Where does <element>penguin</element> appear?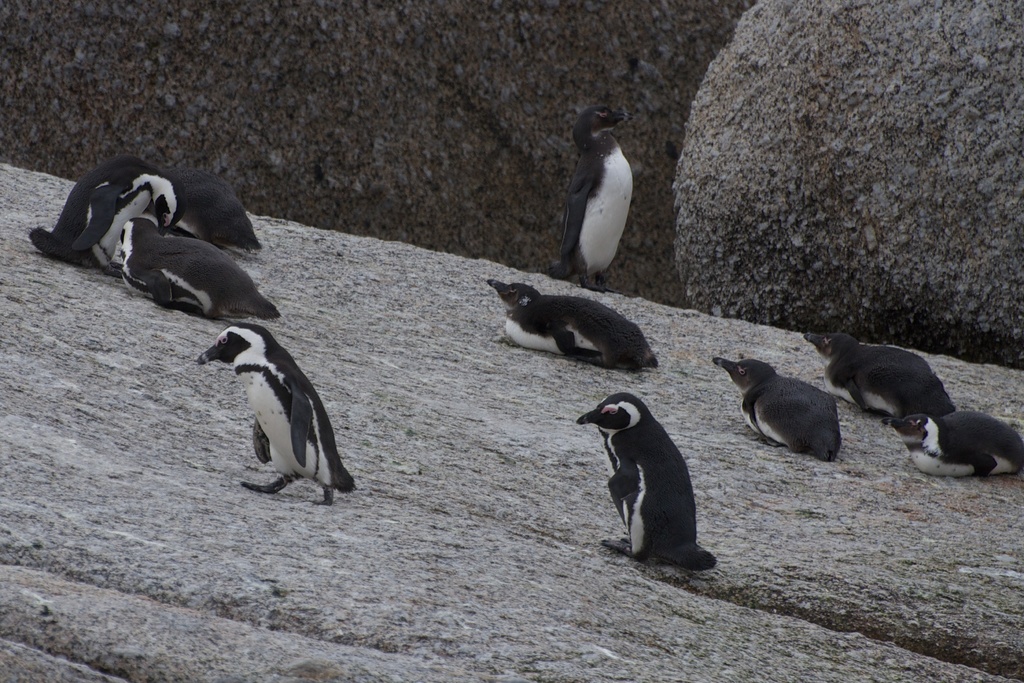
Appears at 200/325/360/507.
